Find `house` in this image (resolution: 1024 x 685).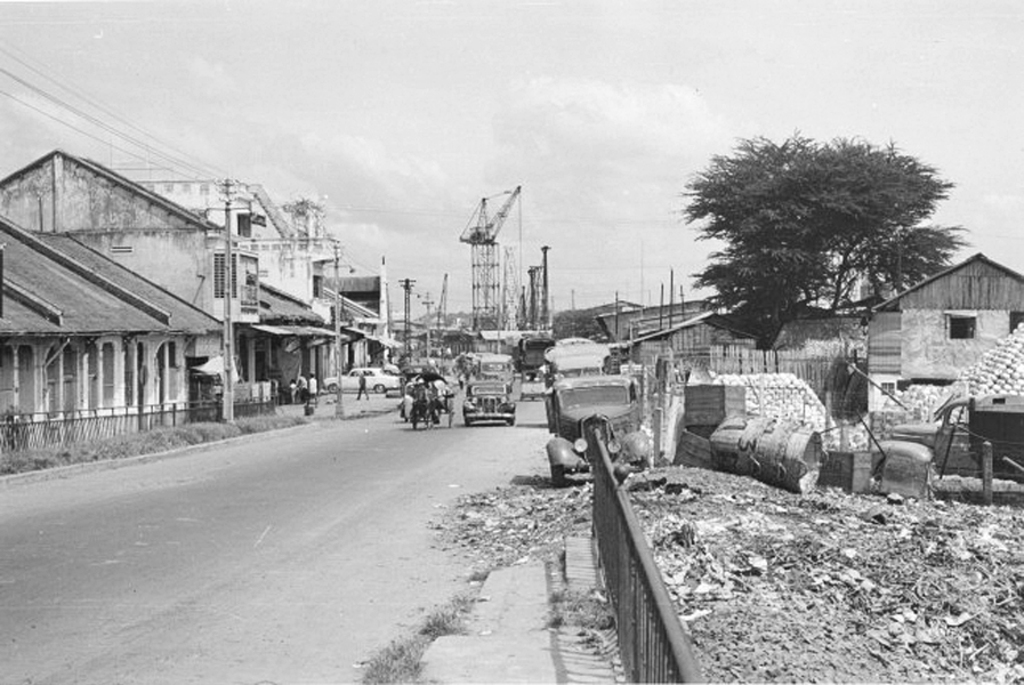
detection(580, 296, 723, 350).
